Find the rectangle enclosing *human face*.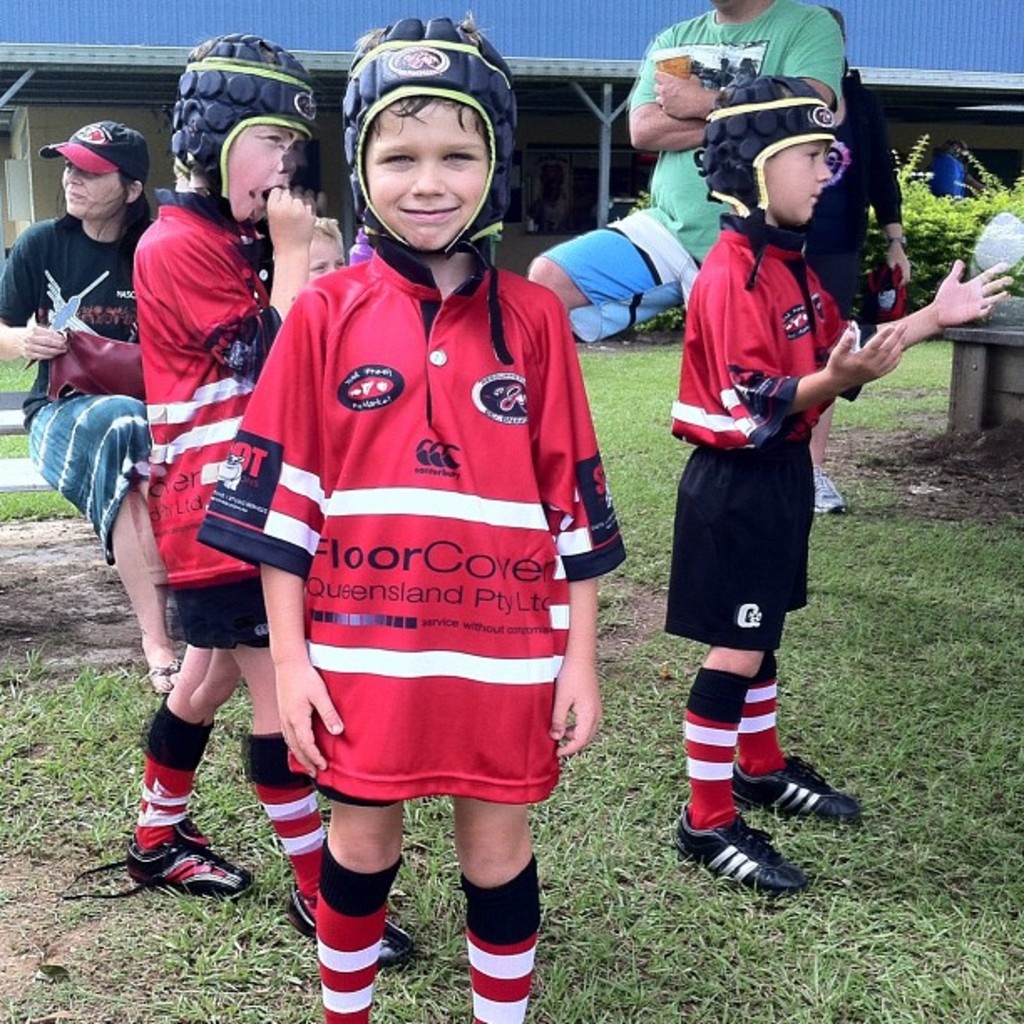
pyautogui.locateOnScreen(756, 139, 833, 223).
